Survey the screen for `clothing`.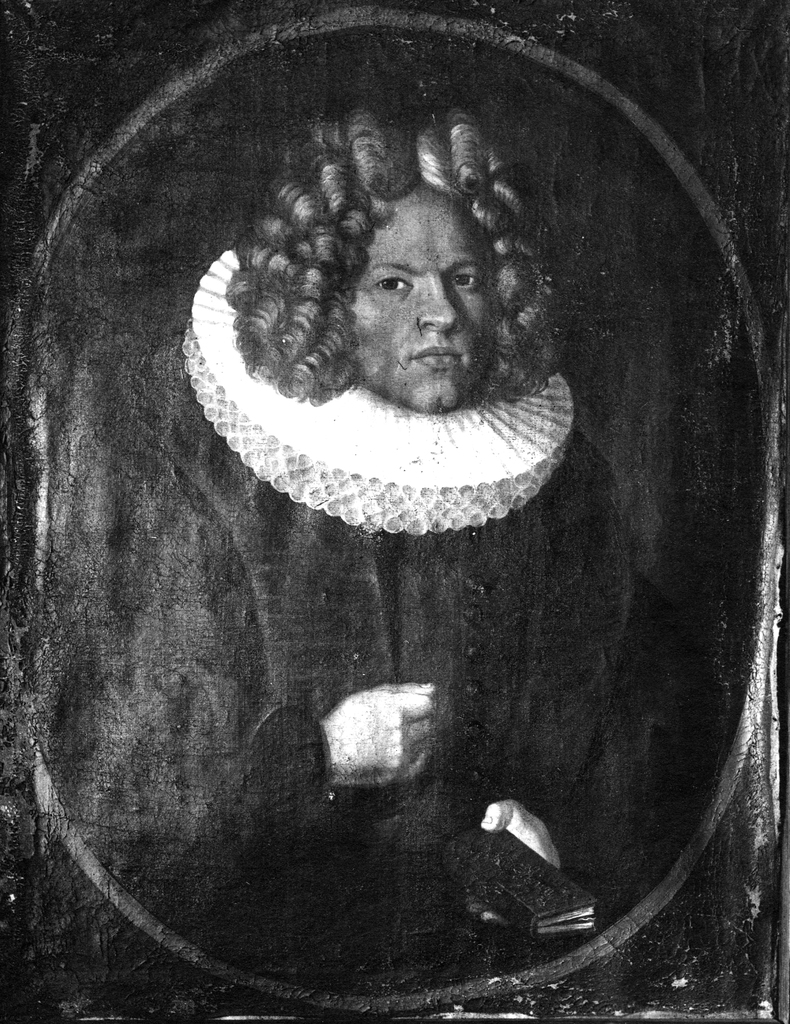
Survey found: 16, 333, 645, 1005.
